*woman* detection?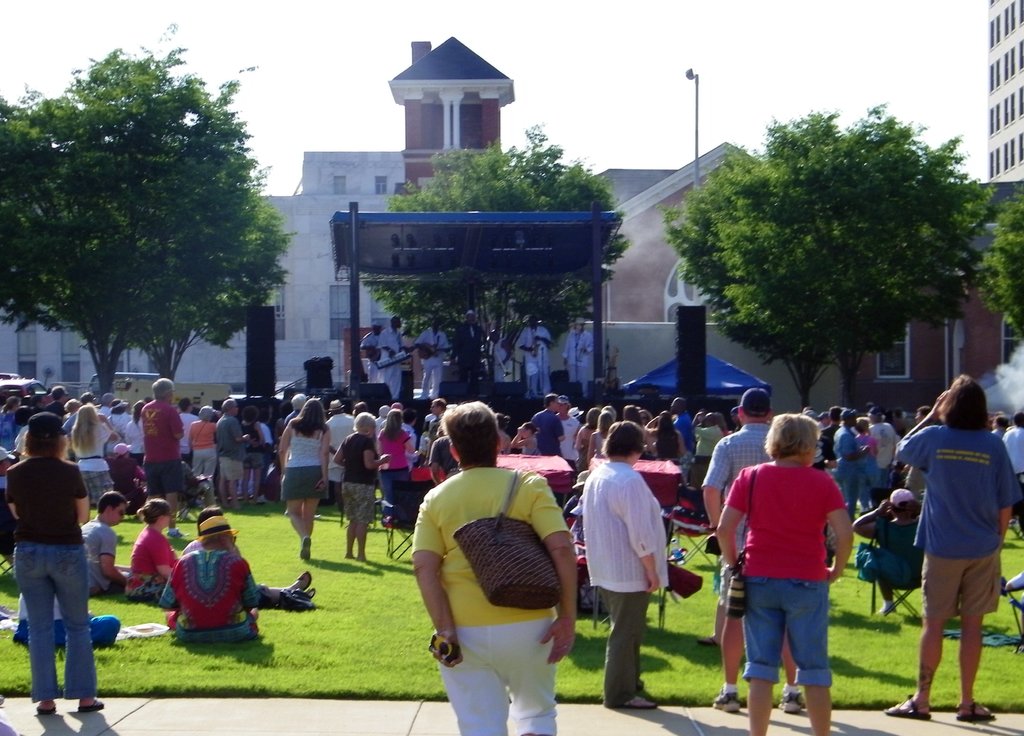
box(591, 404, 611, 461)
